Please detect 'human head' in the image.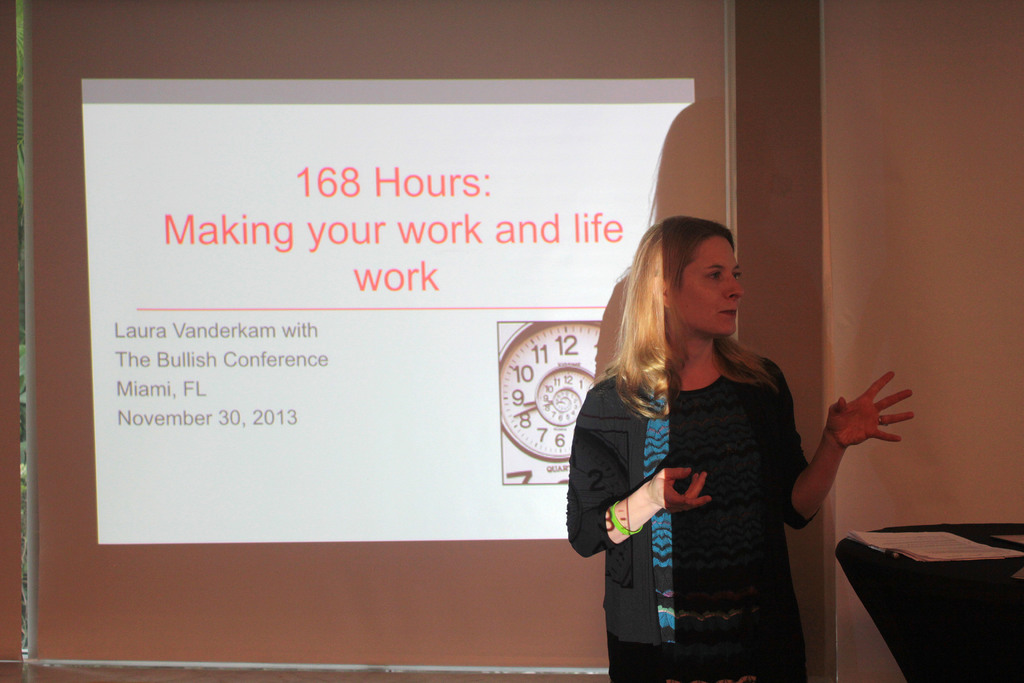
detection(634, 219, 760, 350).
